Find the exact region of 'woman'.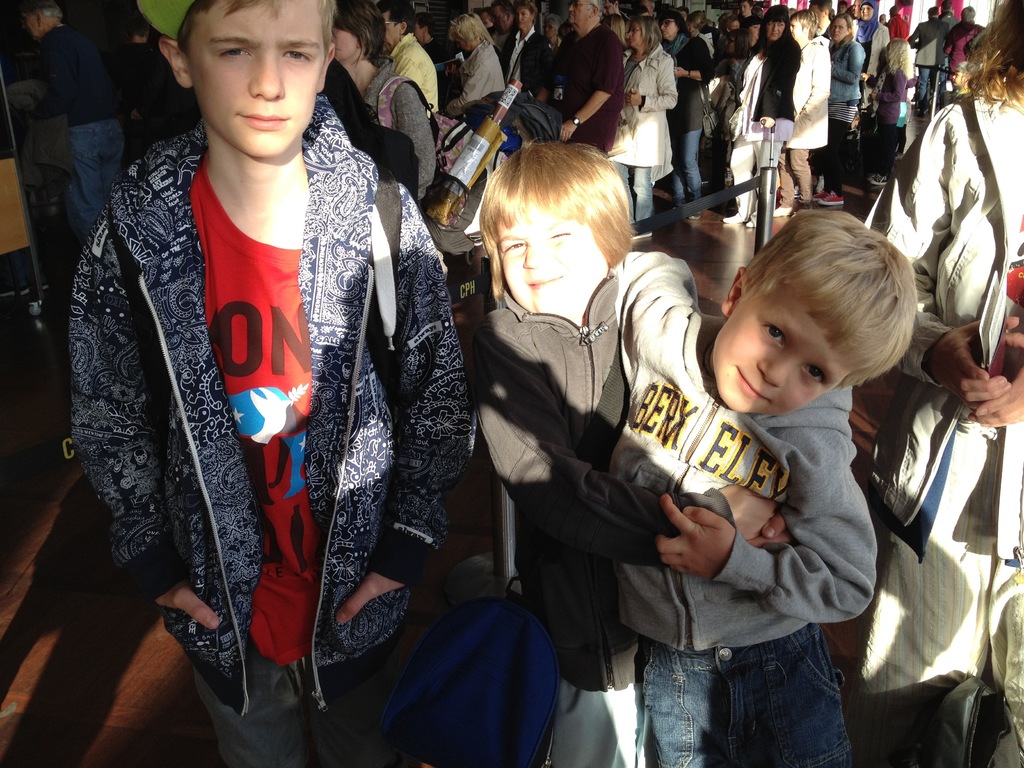
Exact region: (659, 6, 712, 221).
